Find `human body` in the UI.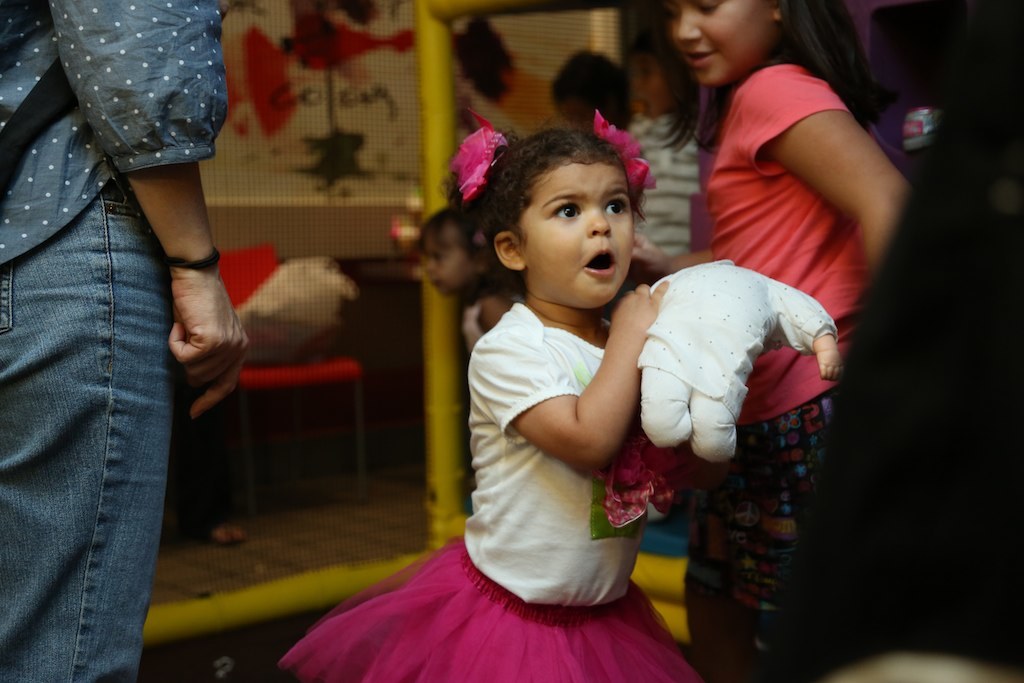
UI element at x1=411, y1=199, x2=514, y2=360.
